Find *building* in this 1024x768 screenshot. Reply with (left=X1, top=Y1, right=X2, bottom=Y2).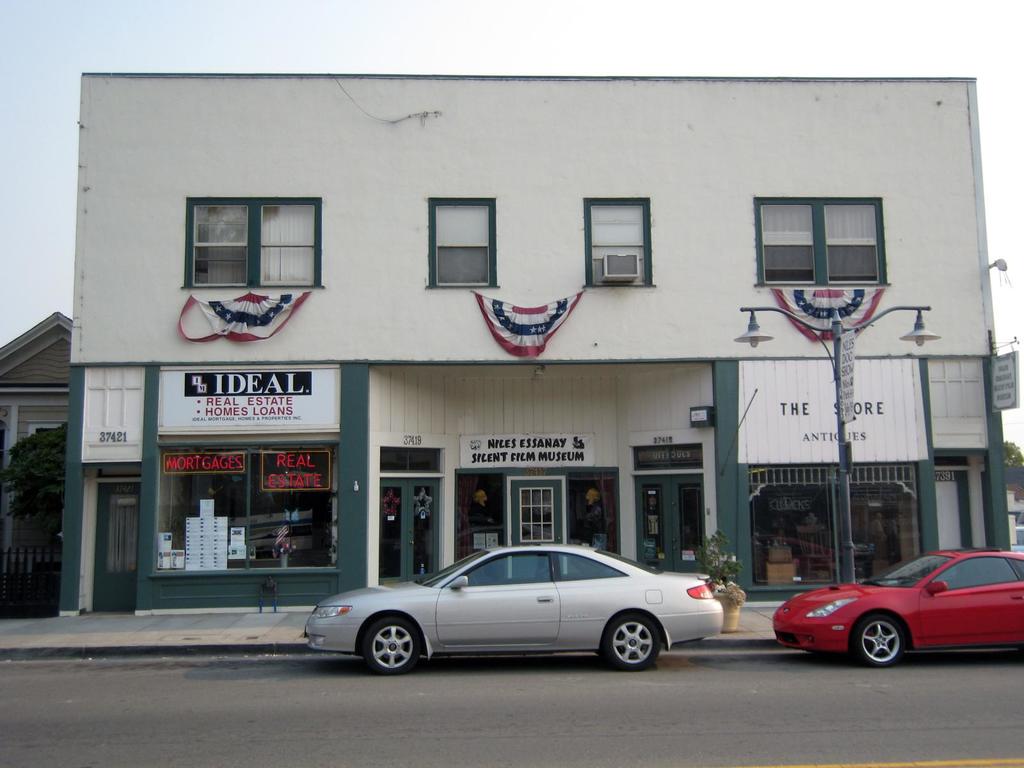
(left=0, top=65, right=1023, bottom=614).
